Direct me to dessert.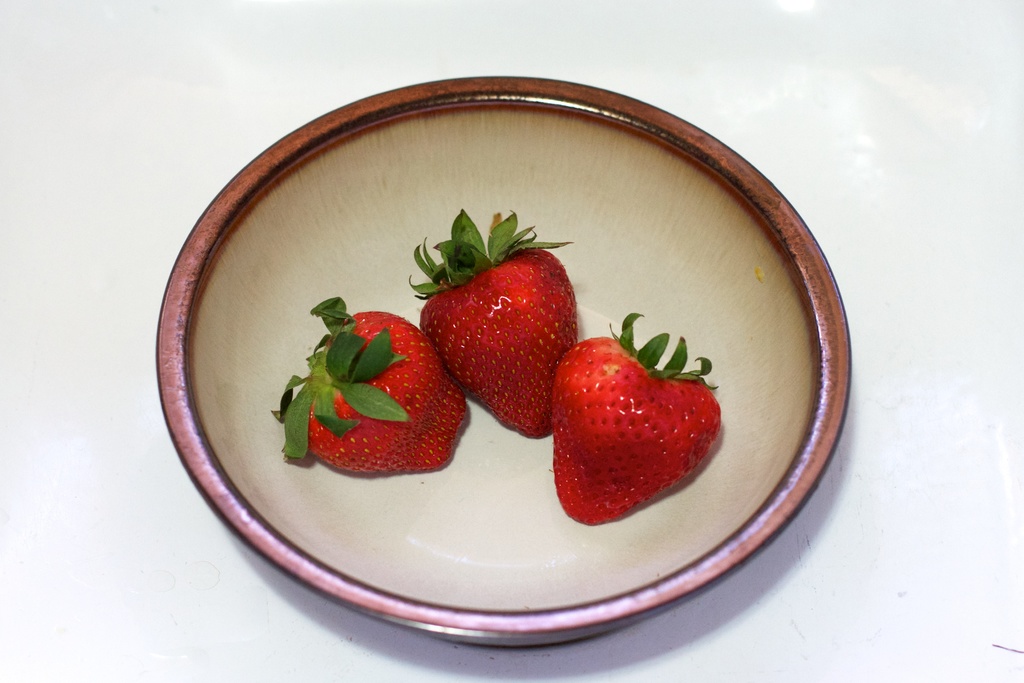
Direction: [left=226, top=113, right=810, bottom=623].
